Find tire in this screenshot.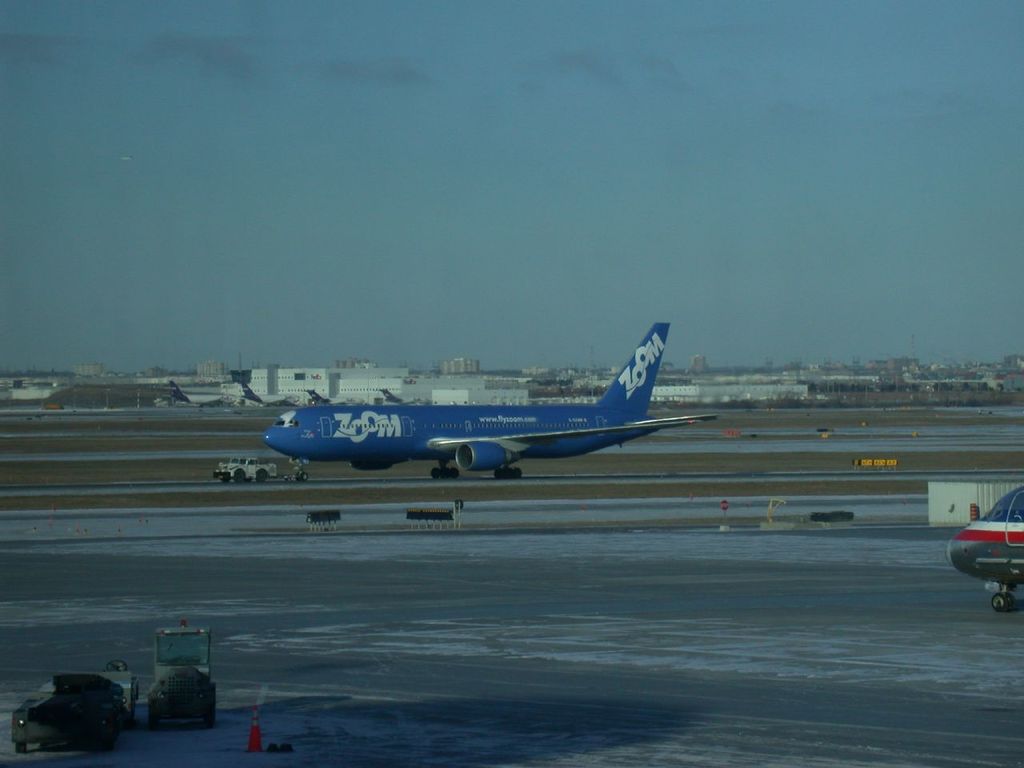
The bounding box for tire is (left=302, top=474, right=310, bottom=482).
